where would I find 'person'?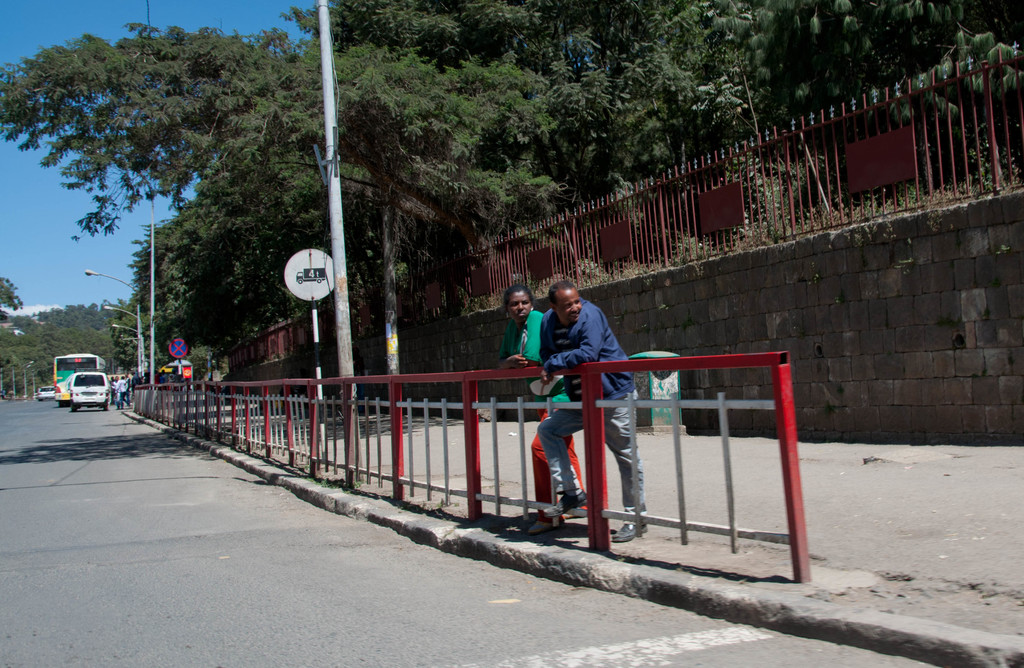
At 535,280,645,540.
